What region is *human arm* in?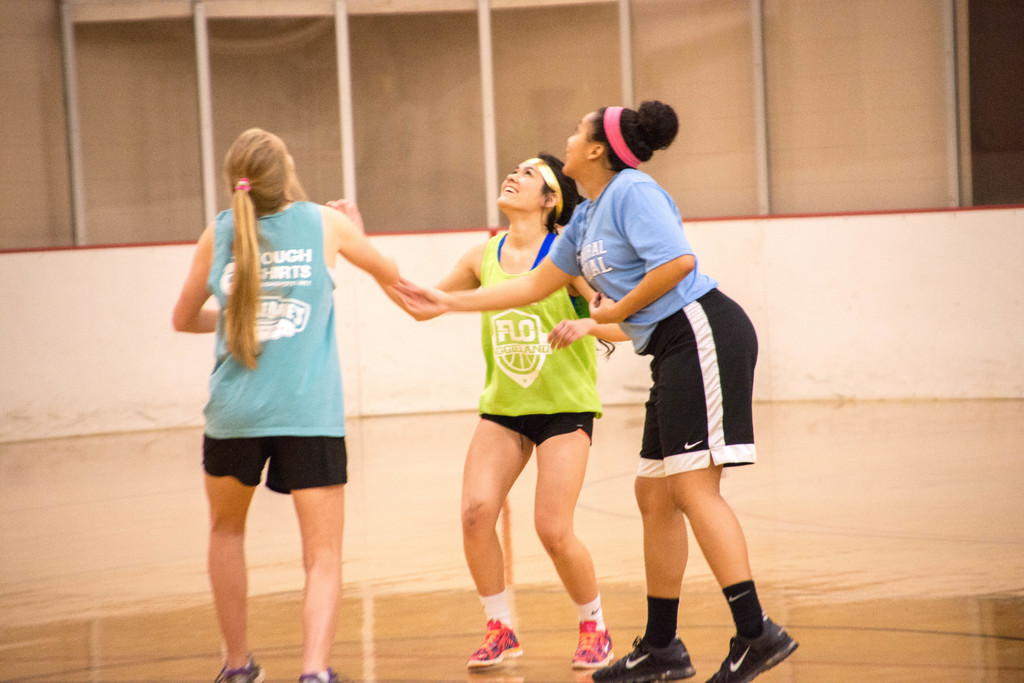
region(583, 181, 697, 322).
